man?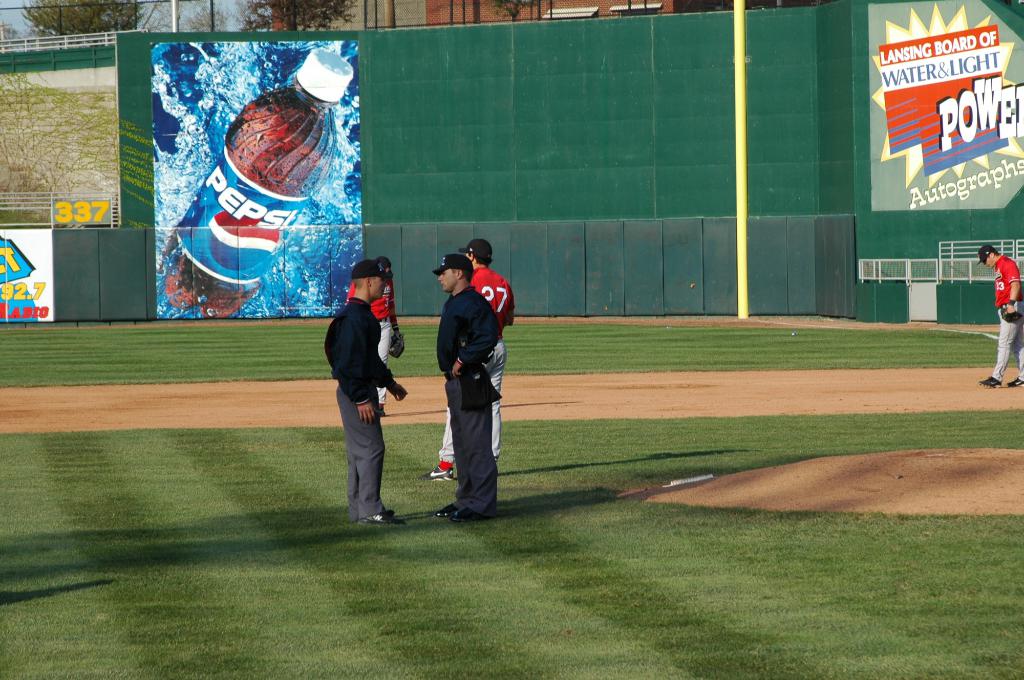
bbox(325, 259, 420, 528)
